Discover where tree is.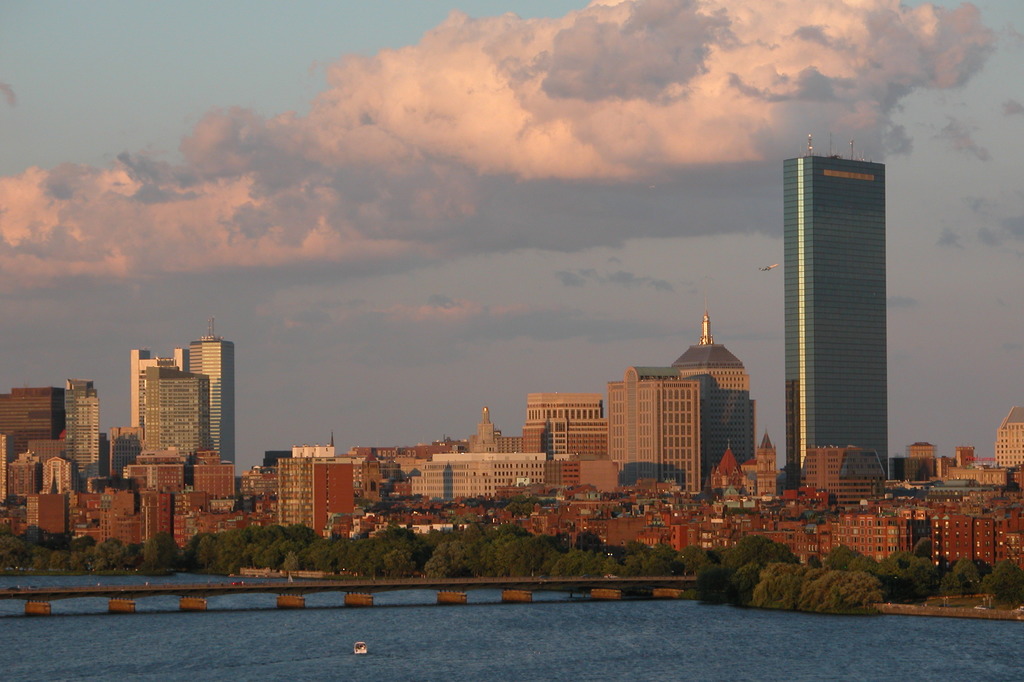
Discovered at pyautogui.locateOnScreen(368, 537, 393, 572).
